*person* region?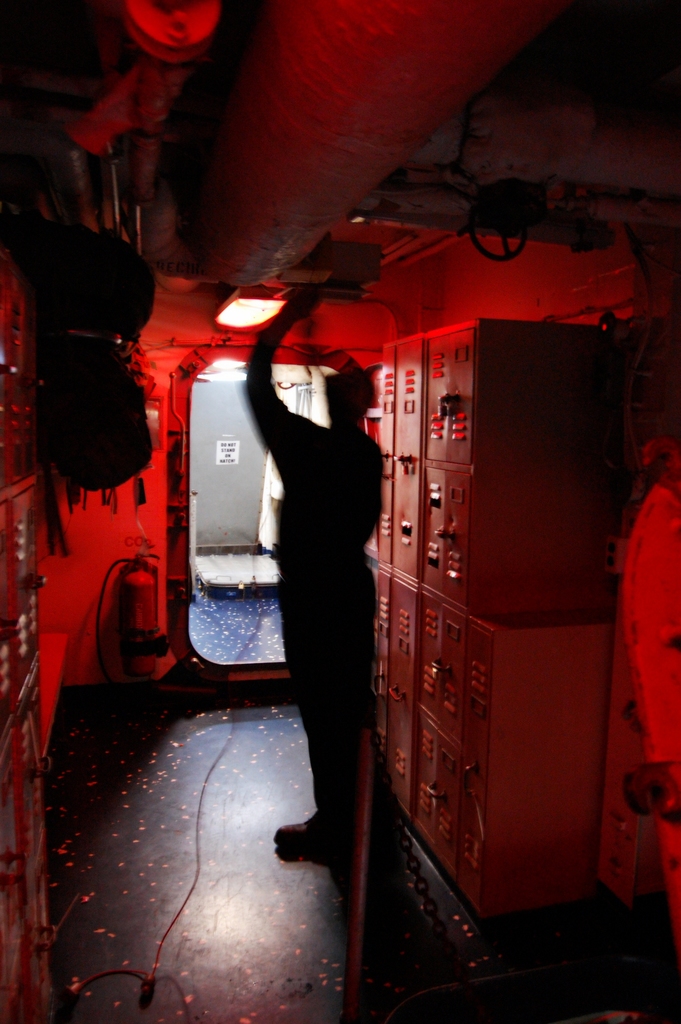
[242,289,392,861]
